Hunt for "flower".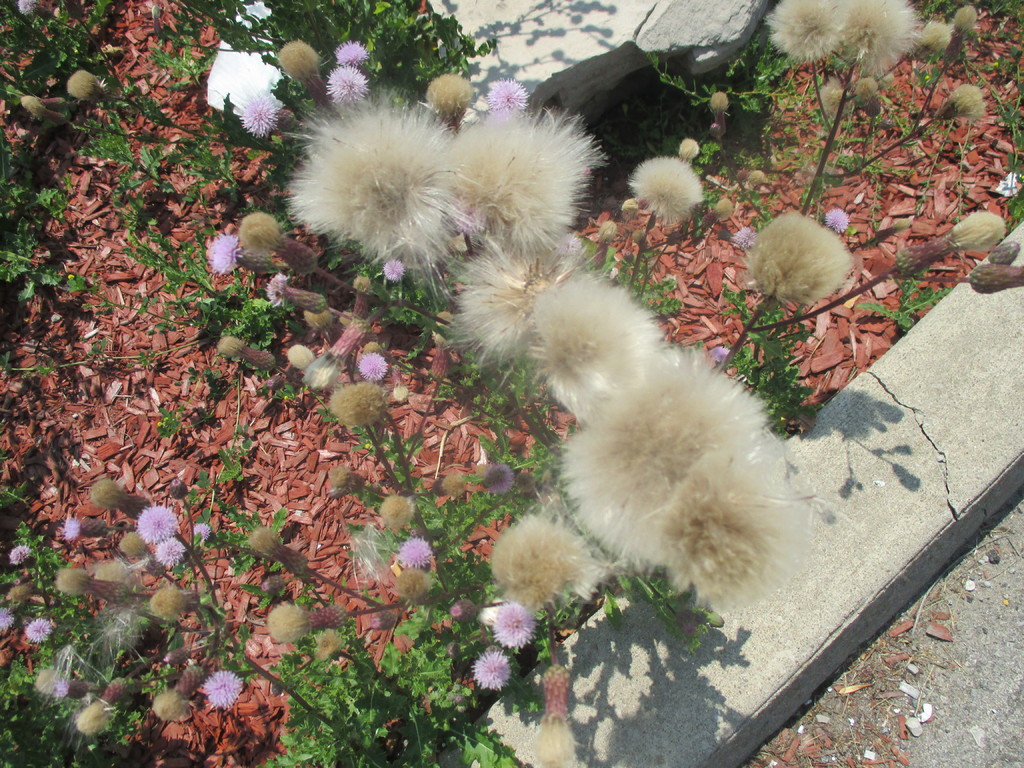
Hunted down at <bbox>241, 212, 279, 246</bbox>.
